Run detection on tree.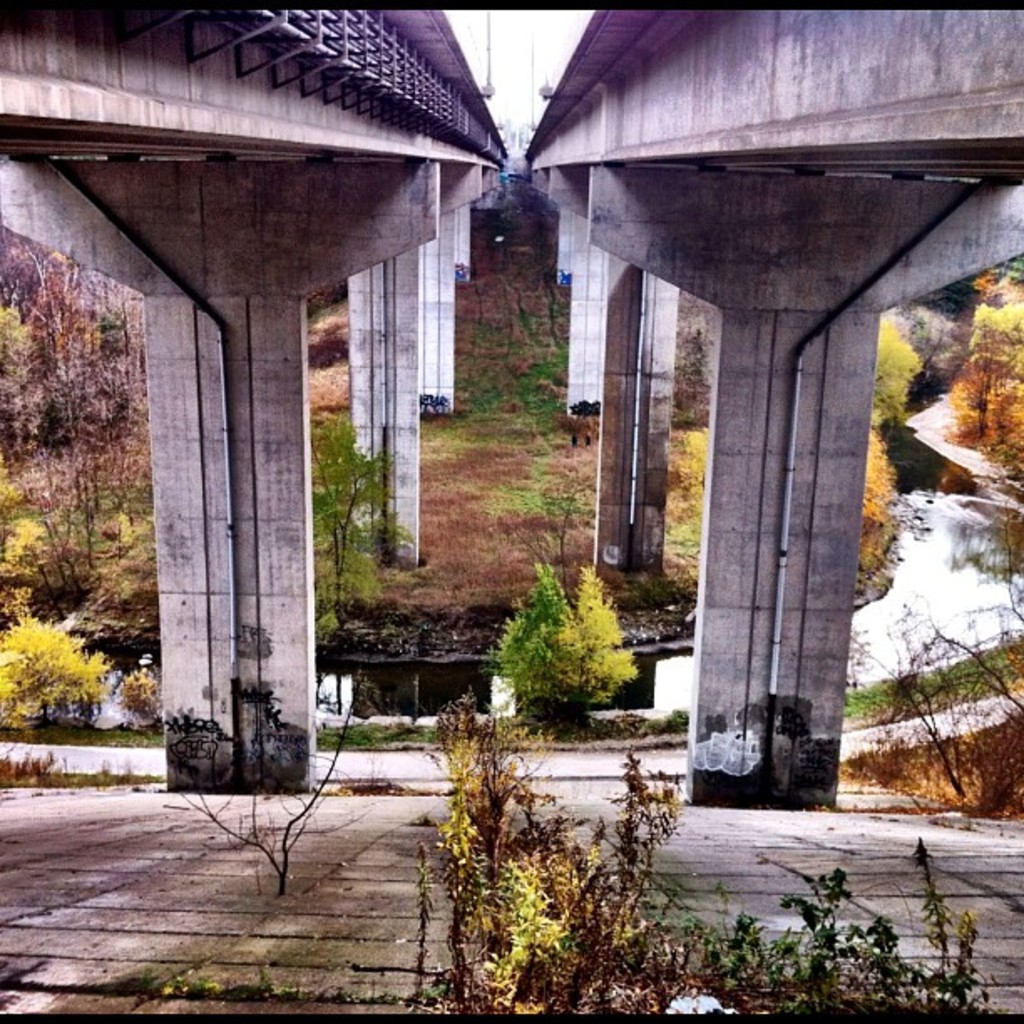
Result: pyautogui.locateOnScreen(489, 556, 644, 724).
